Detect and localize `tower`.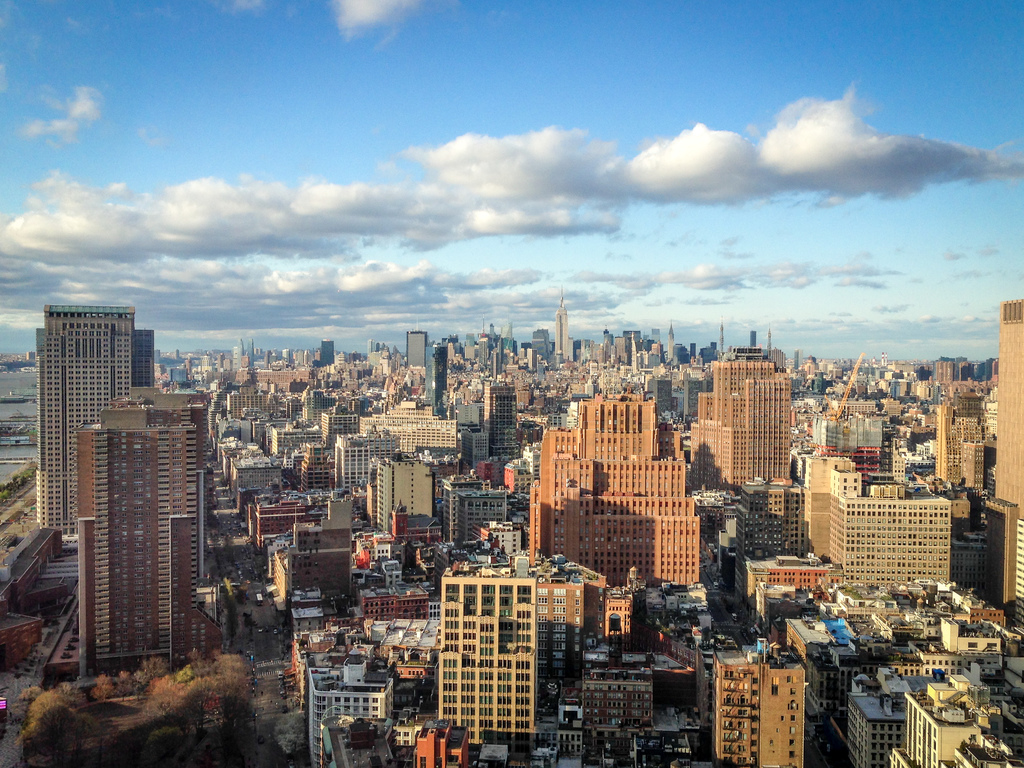
Localized at [x1=335, y1=416, x2=401, y2=487].
